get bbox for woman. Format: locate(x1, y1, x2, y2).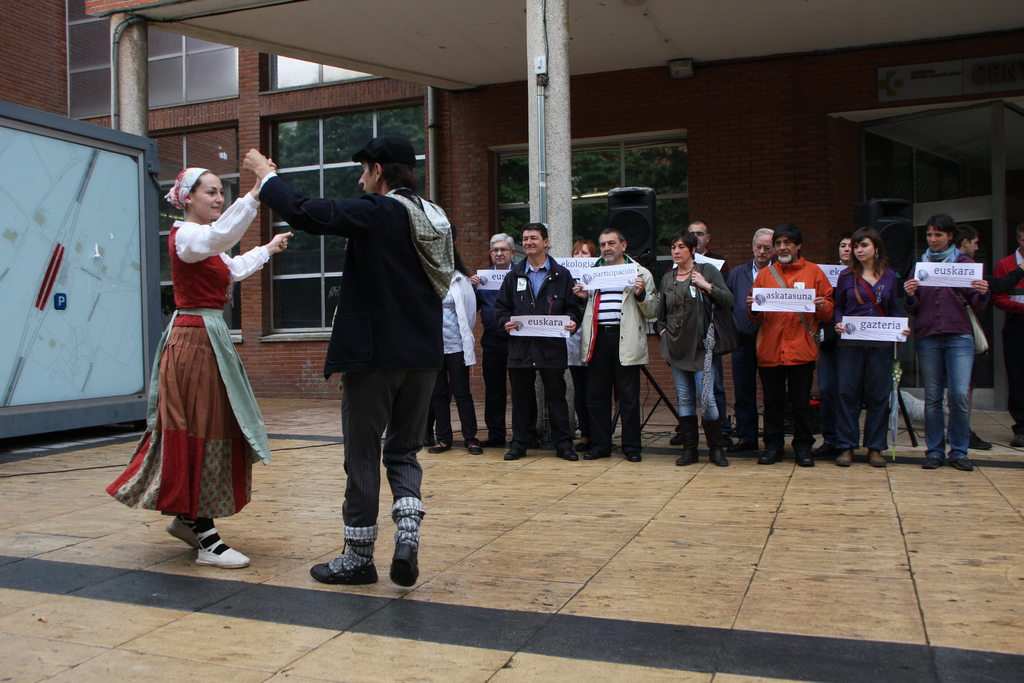
locate(904, 212, 996, 472).
